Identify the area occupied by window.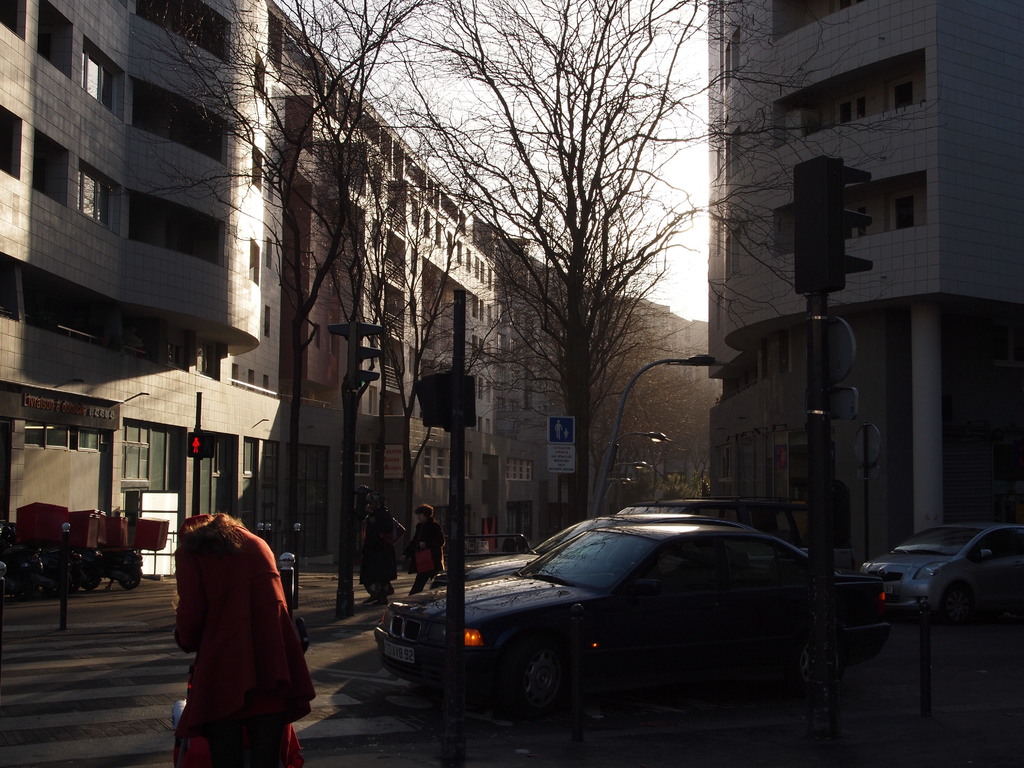
Area: 479:374:483:399.
